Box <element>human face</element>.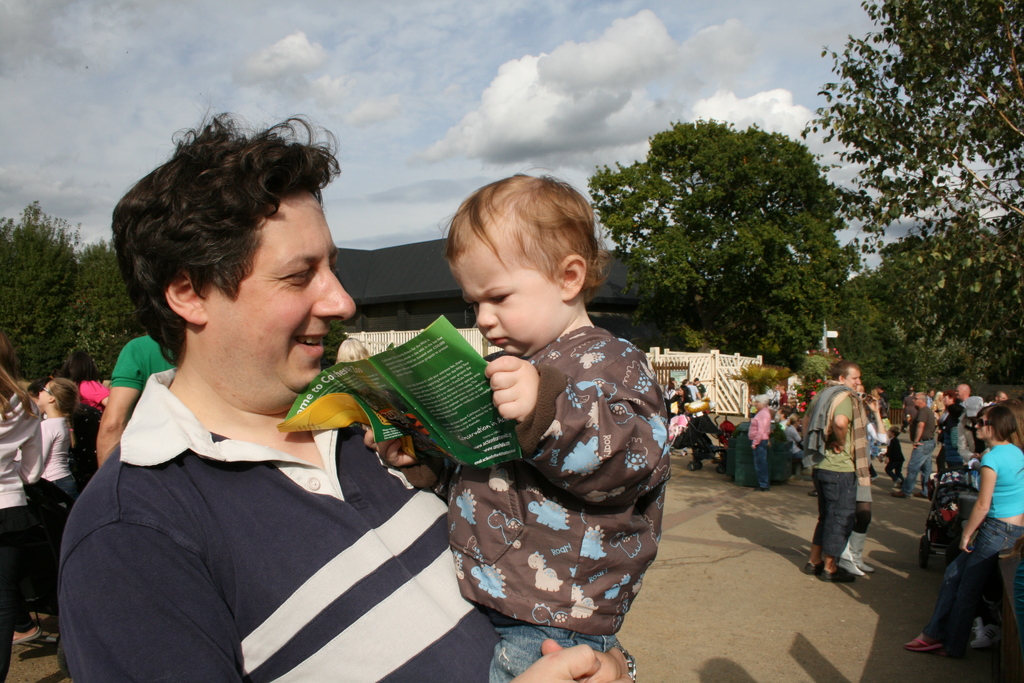
448 231 562 354.
